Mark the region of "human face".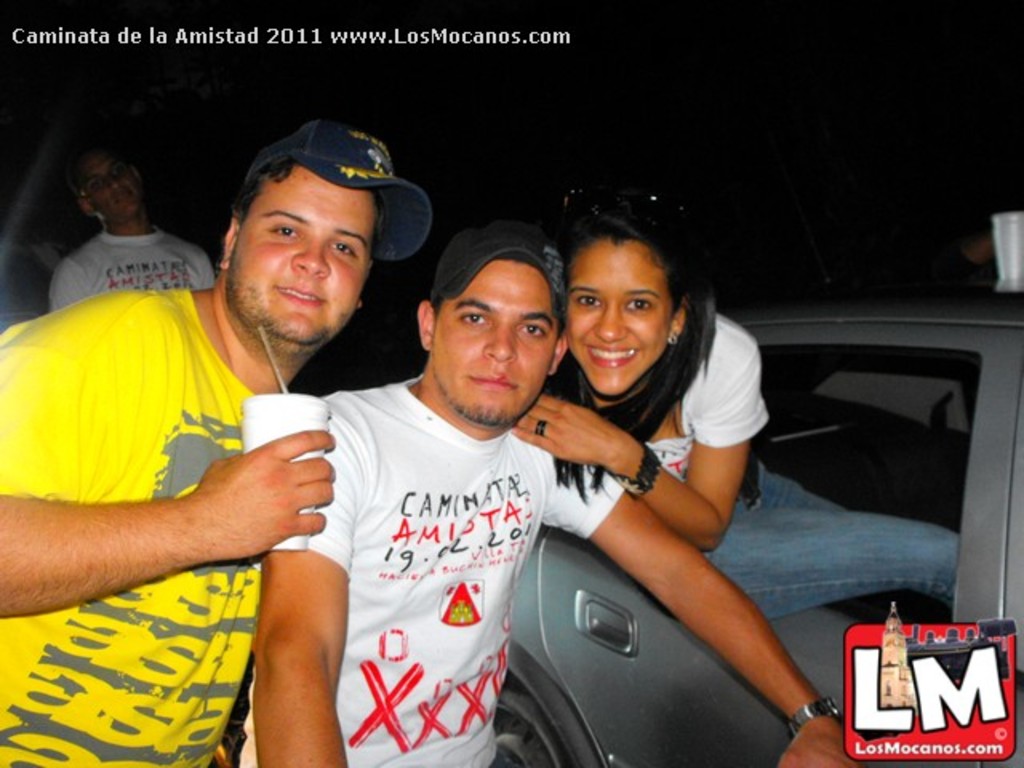
Region: (563, 234, 667, 389).
